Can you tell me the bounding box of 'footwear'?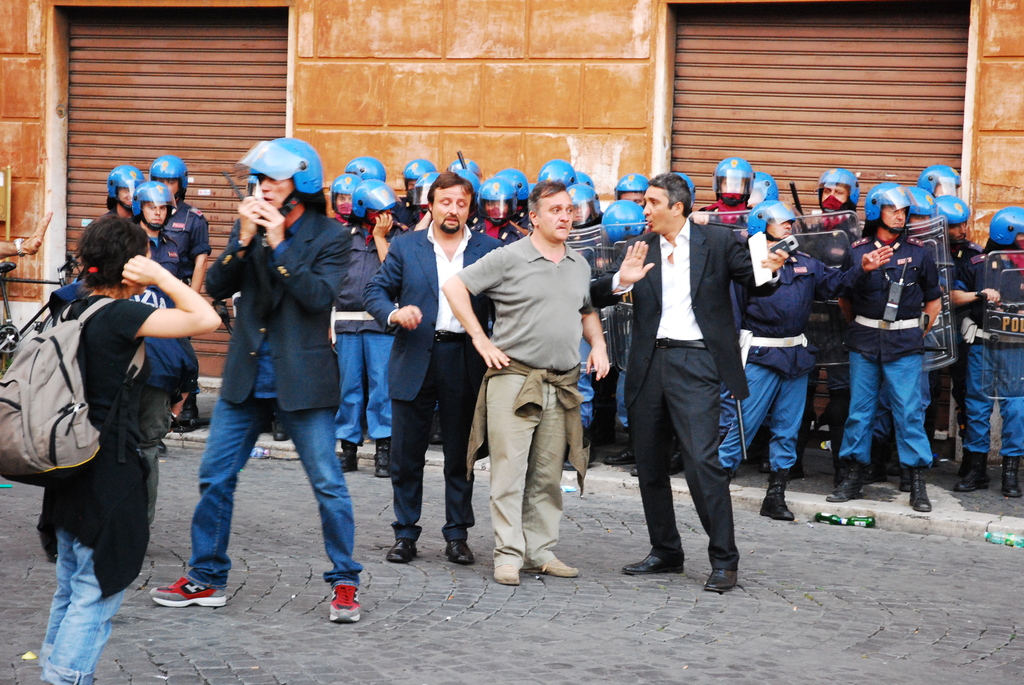
region(579, 367, 627, 445).
